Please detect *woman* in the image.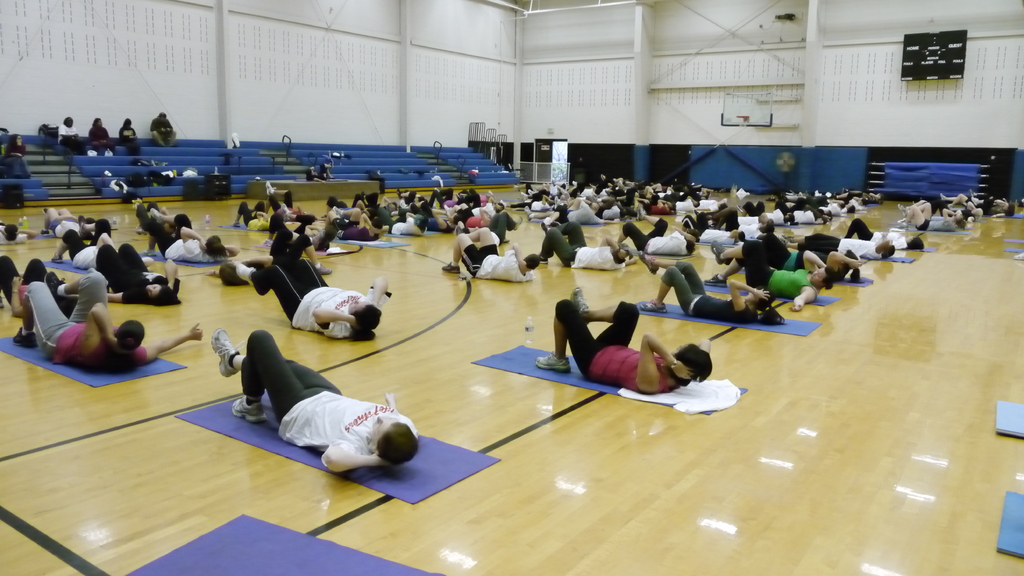
0:132:31:181.
